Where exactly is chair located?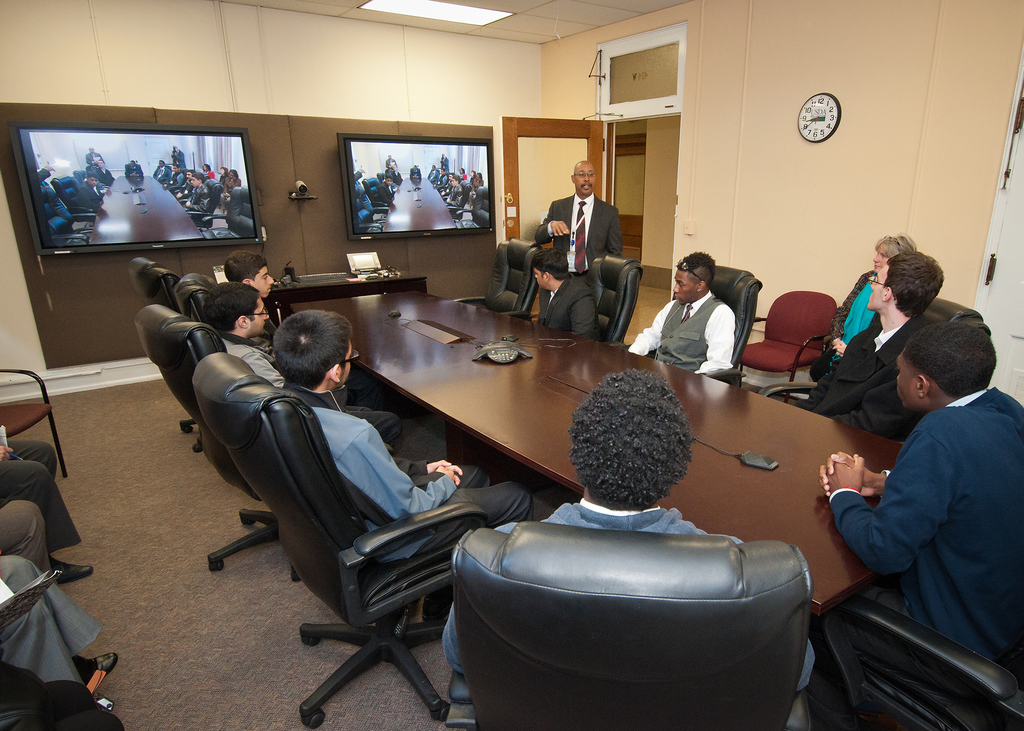
Its bounding box is bbox(50, 170, 98, 218).
